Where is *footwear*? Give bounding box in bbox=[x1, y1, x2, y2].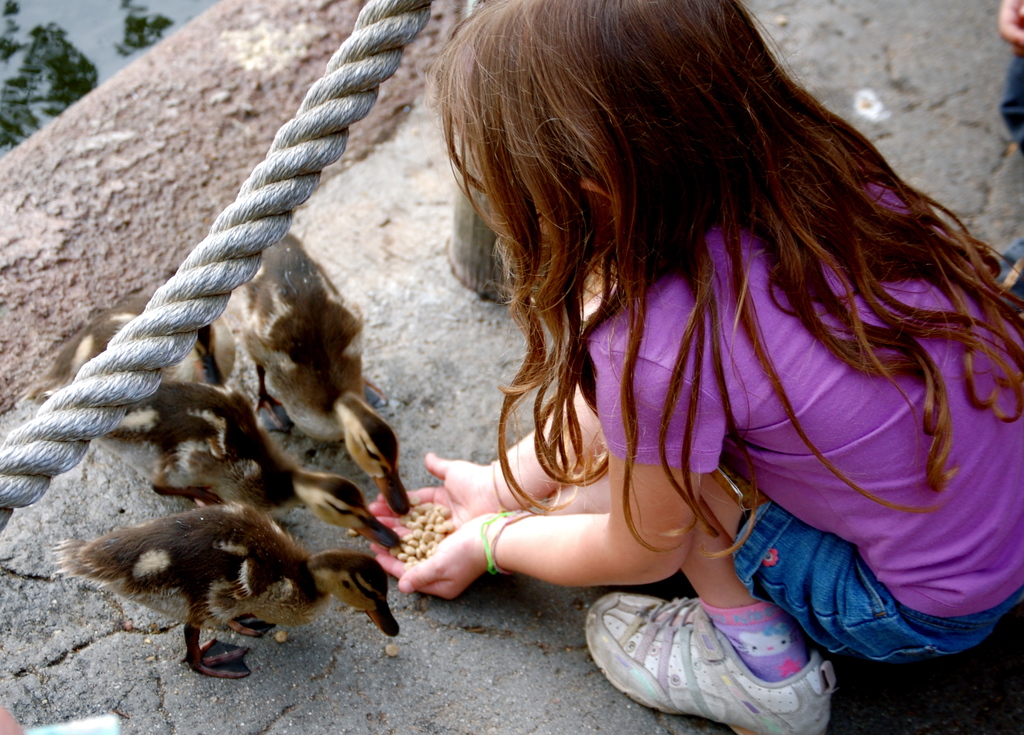
bbox=[590, 590, 840, 723].
